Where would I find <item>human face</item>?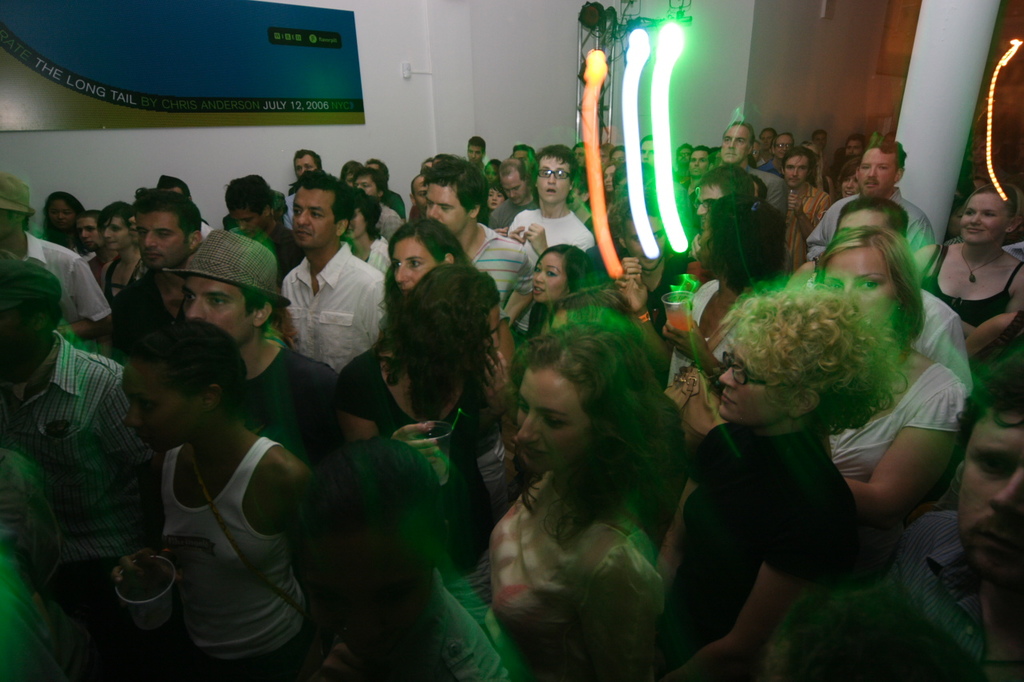
At locate(428, 191, 466, 229).
